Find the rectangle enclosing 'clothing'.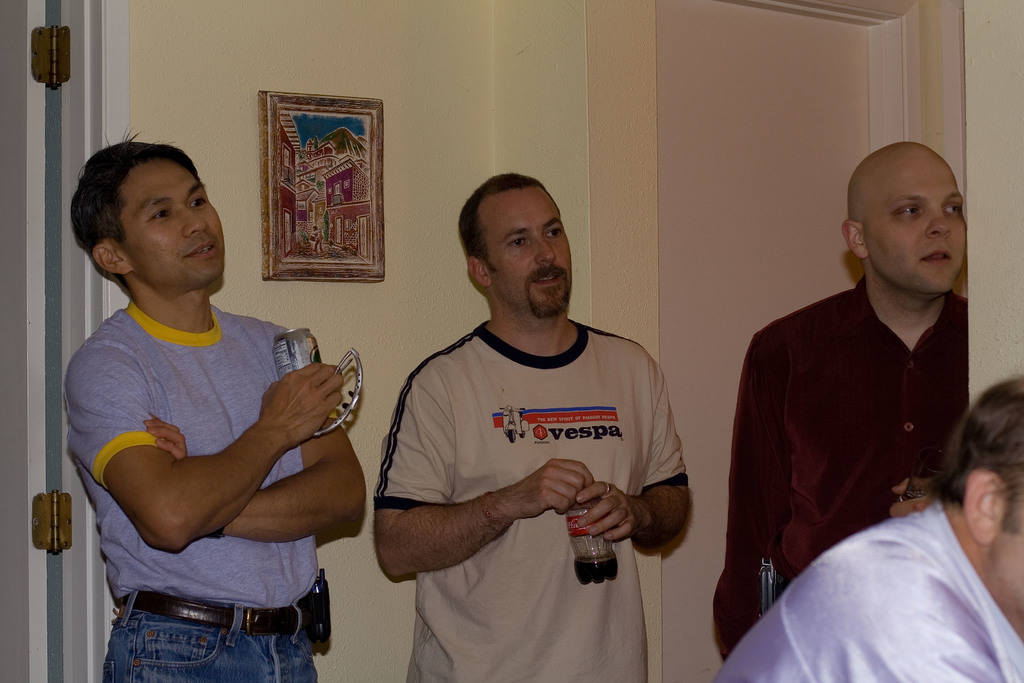
BBox(712, 499, 1023, 682).
